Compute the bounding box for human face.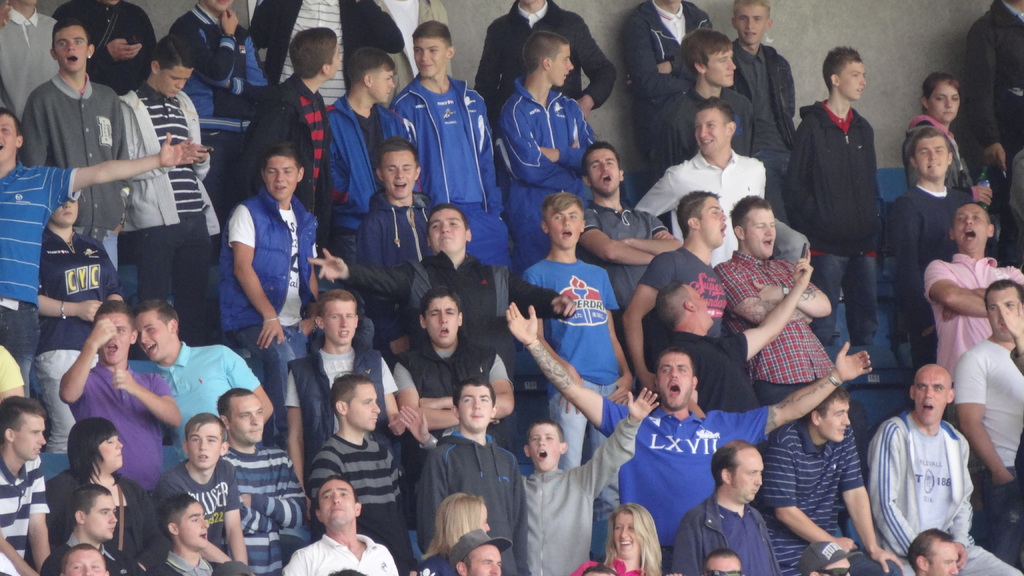
x1=925 y1=83 x2=961 y2=124.
